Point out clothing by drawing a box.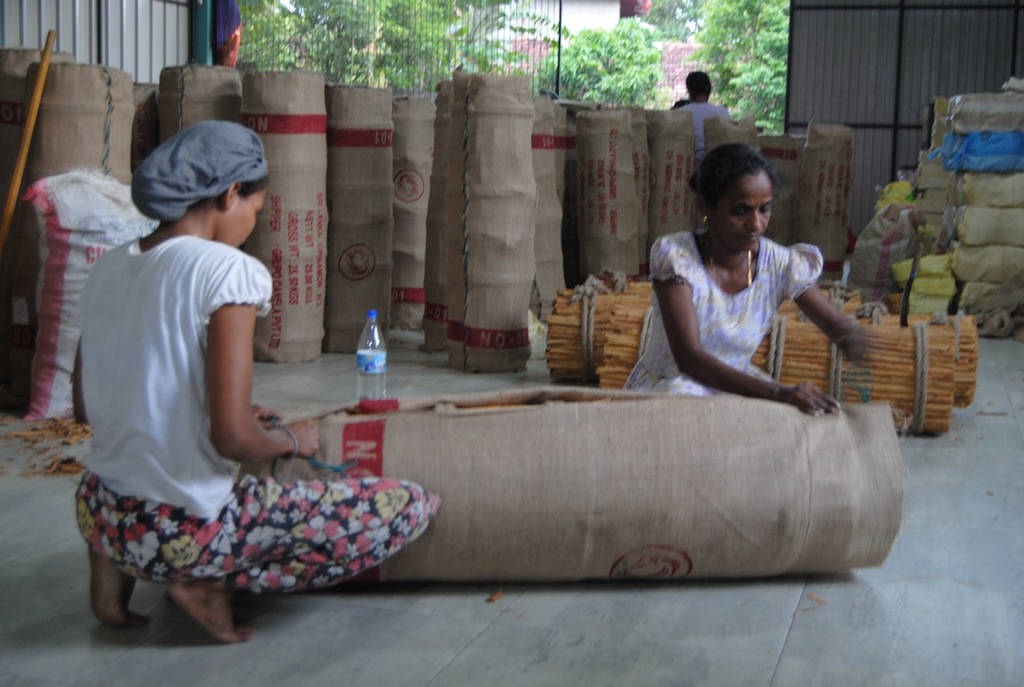
bbox=[61, 235, 433, 598].
